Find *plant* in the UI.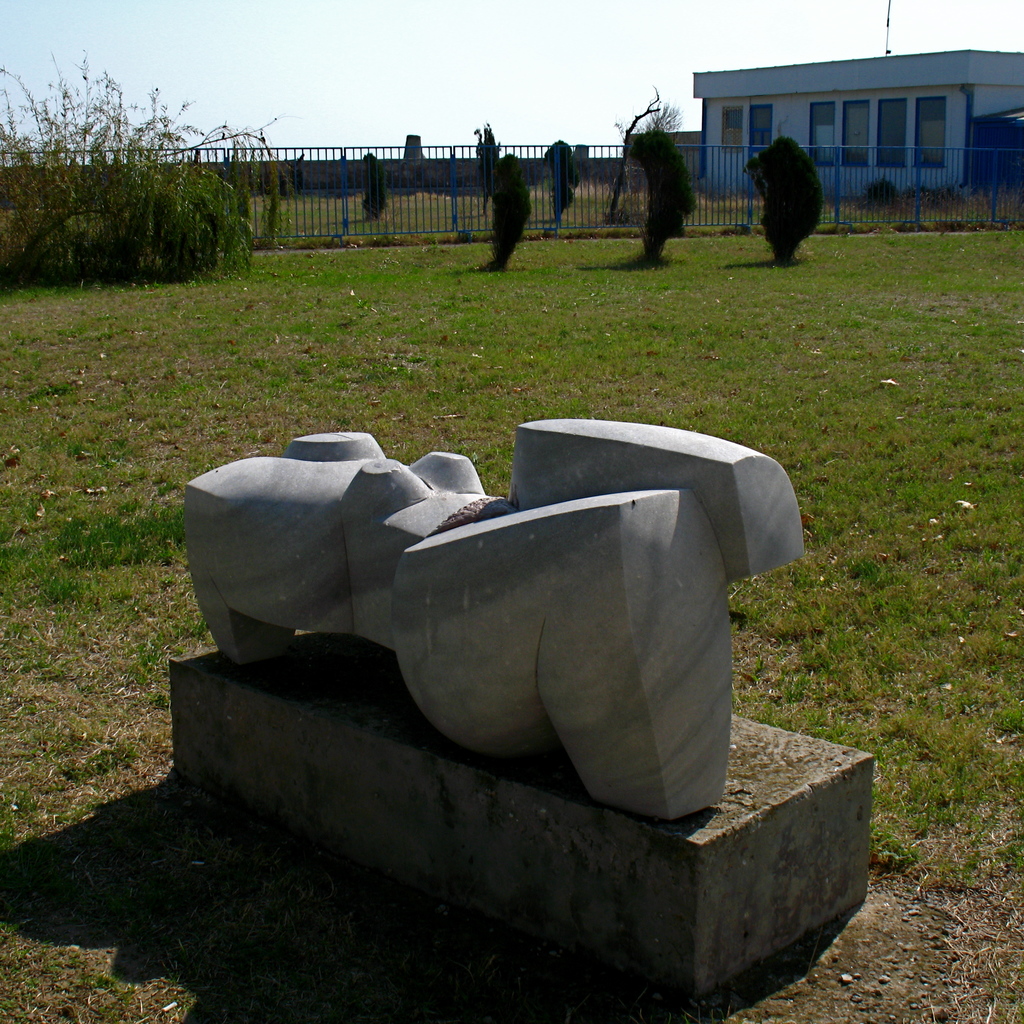
UI element at x1=488, y1=155, x2=529, y2=277.
